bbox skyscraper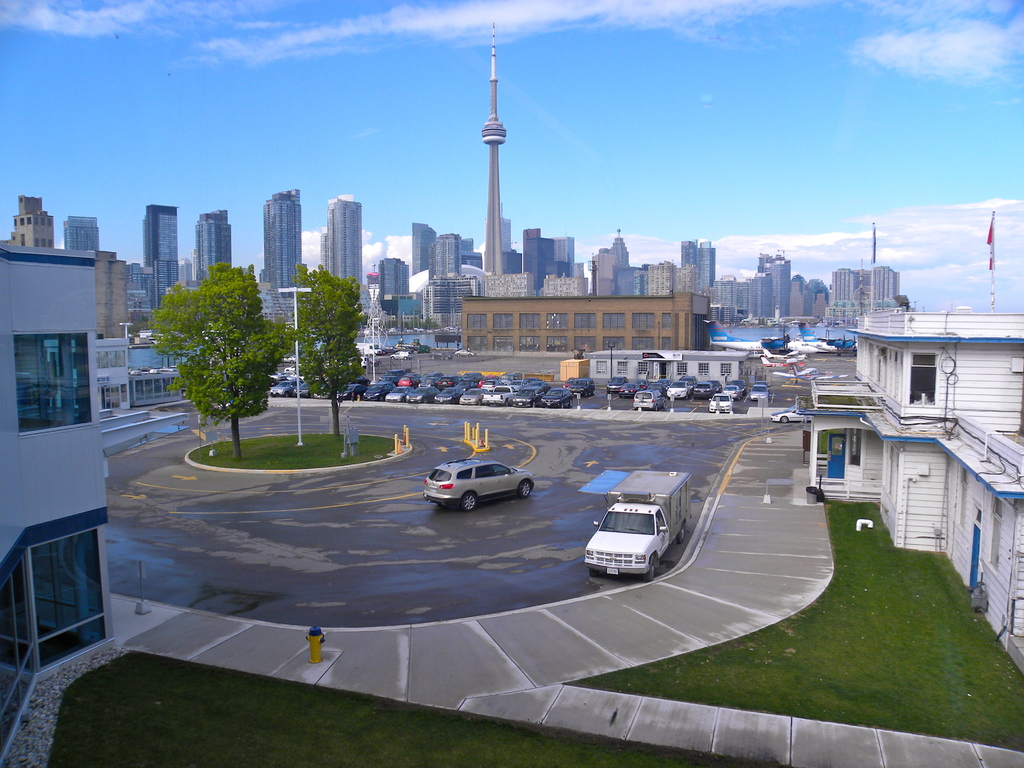
<region>600, 220, 636, 300</region>
